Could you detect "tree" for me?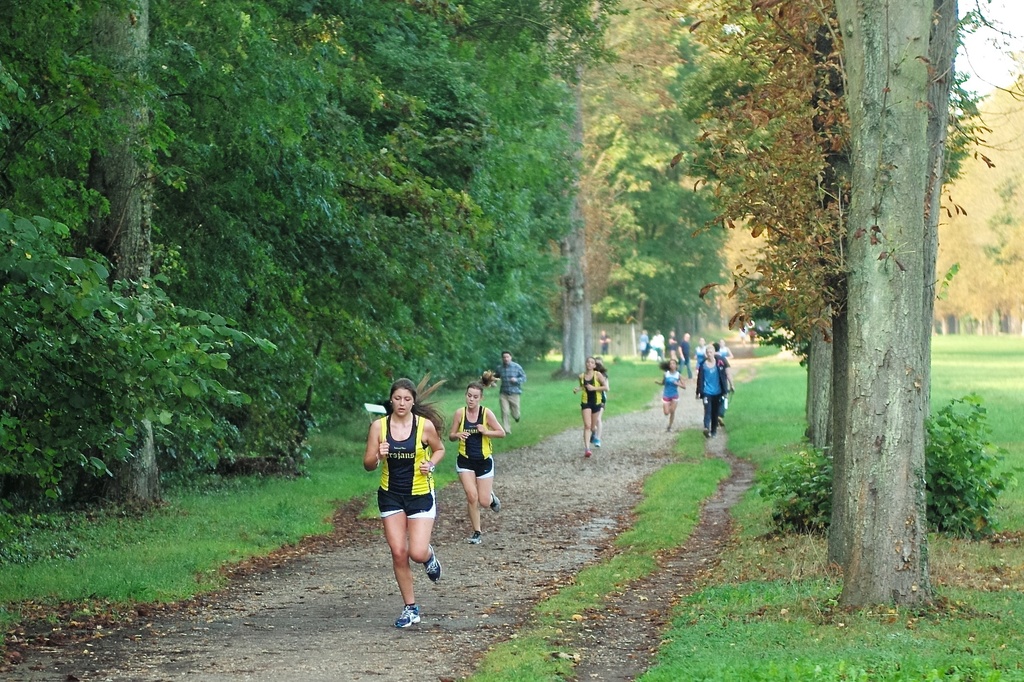
Detection result: <region>470, 0, 637, 387</region>.
